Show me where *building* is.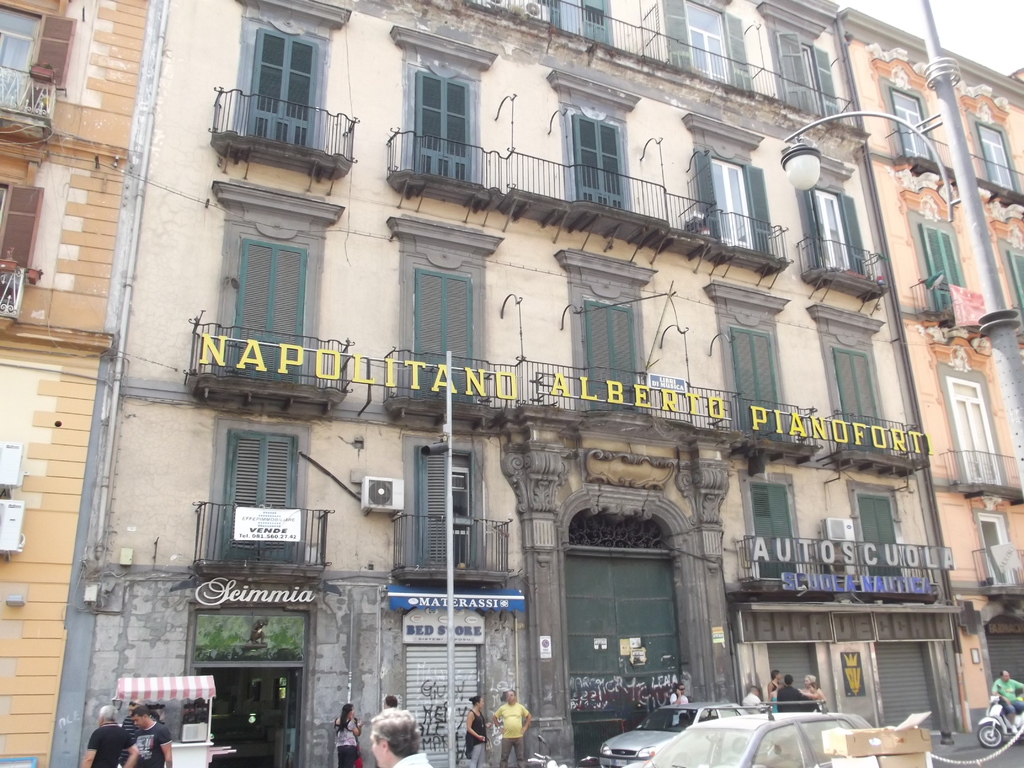
*building* is at region(837, 6, 1023, 735).
